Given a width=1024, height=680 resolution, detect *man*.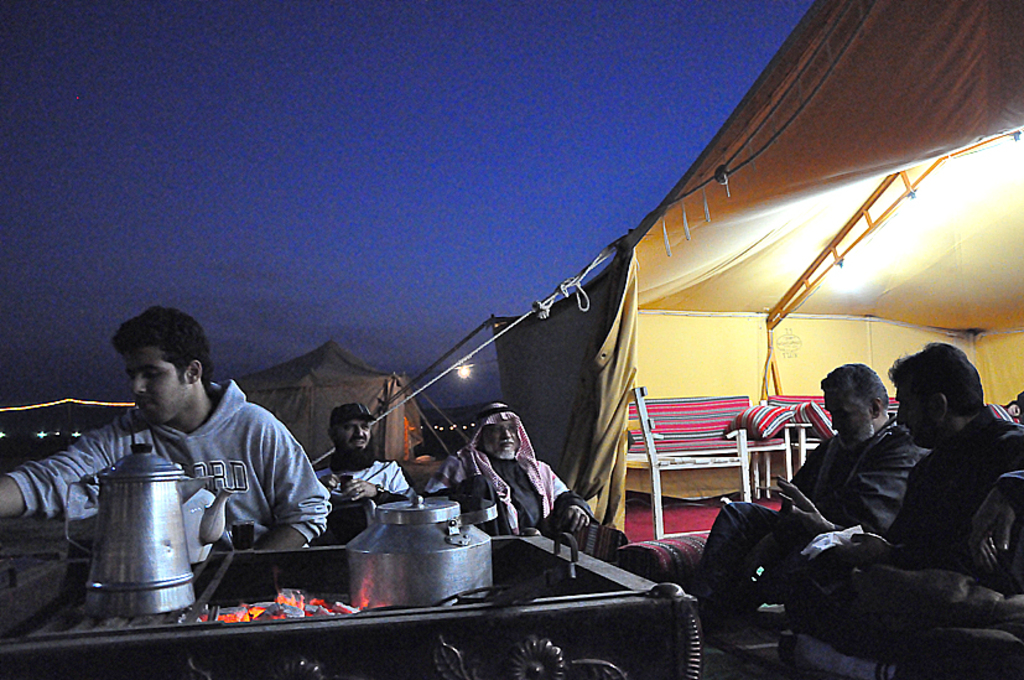
x1=313, y1=404, x2=416, y2=517.
